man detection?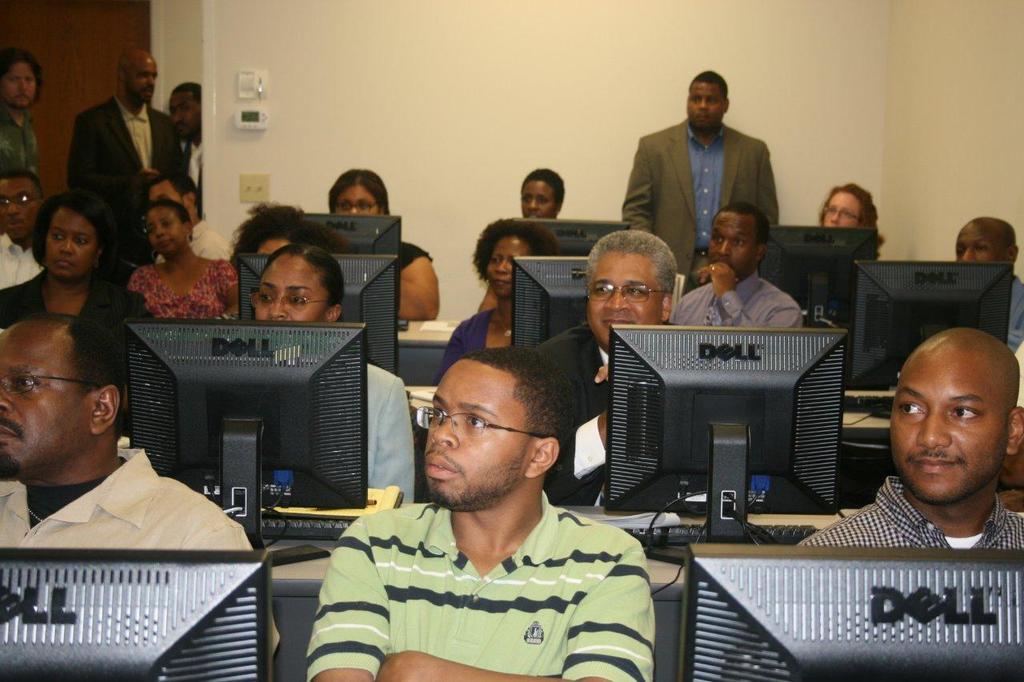
select_region(0, 170, 45, 288)
